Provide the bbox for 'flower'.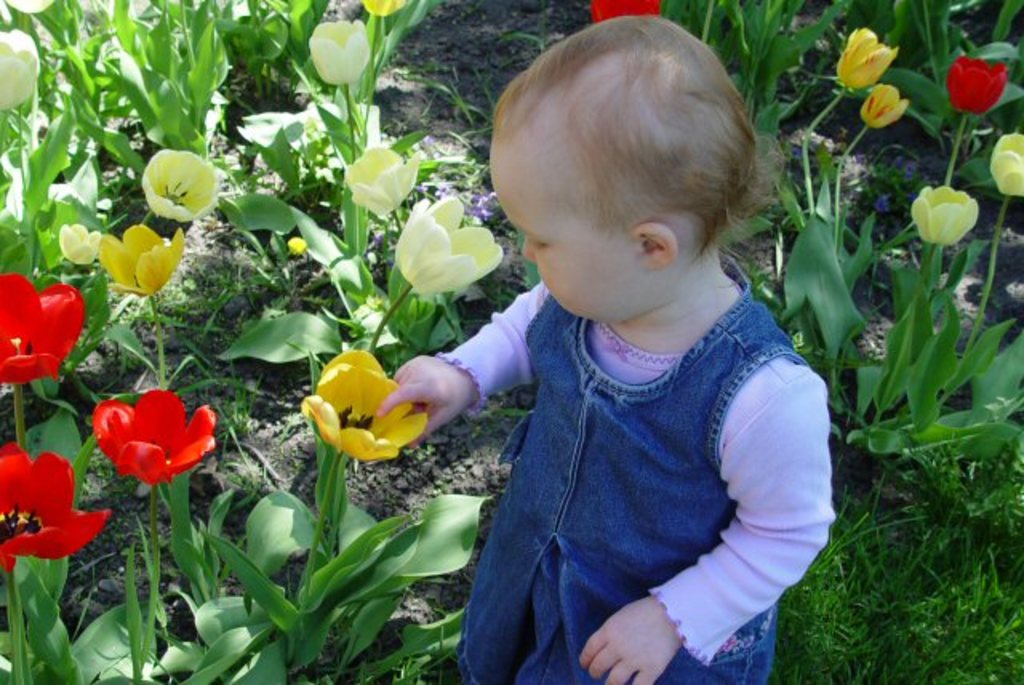
<region>309, 18, 370, 83</region>.
